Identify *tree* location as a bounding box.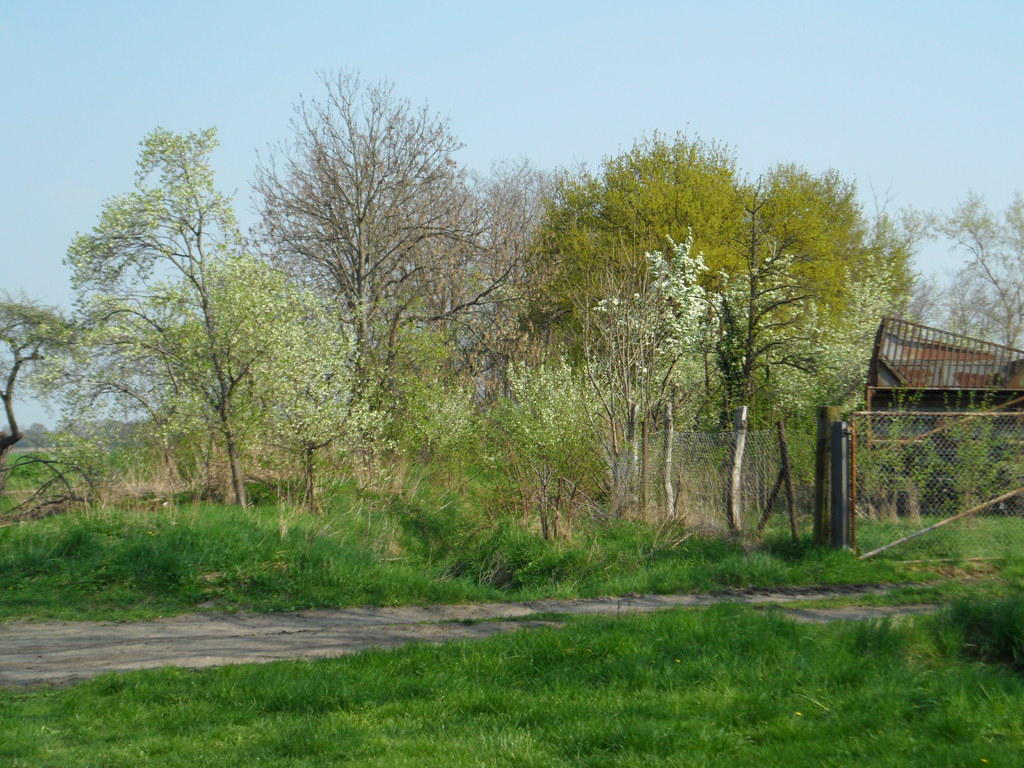
(897,179,1023,395).
